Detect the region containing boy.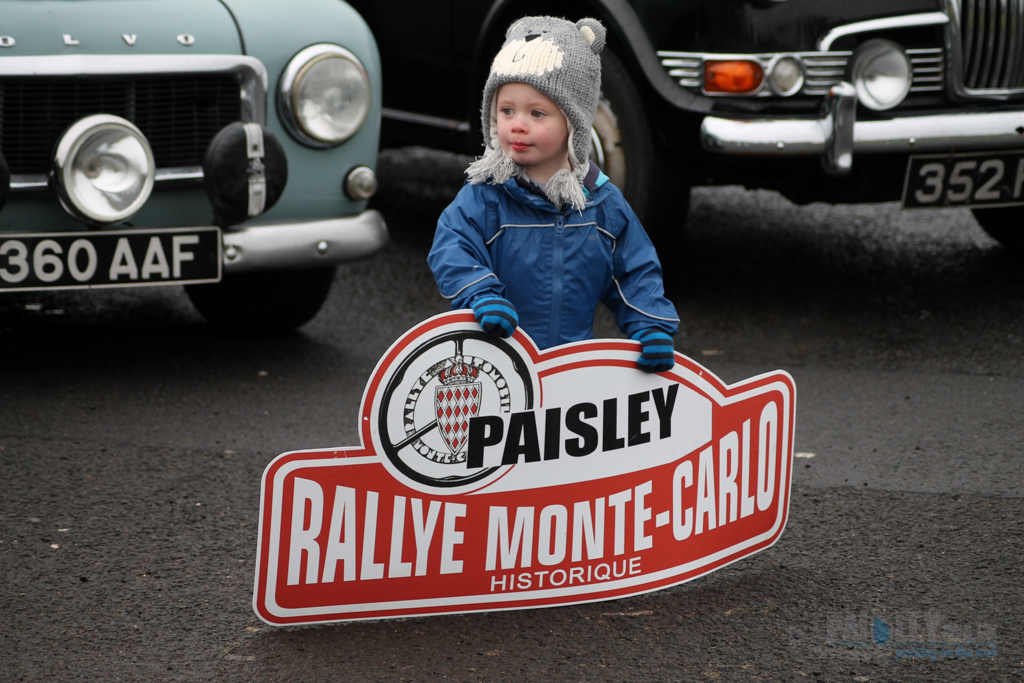
425/15/681/374.
